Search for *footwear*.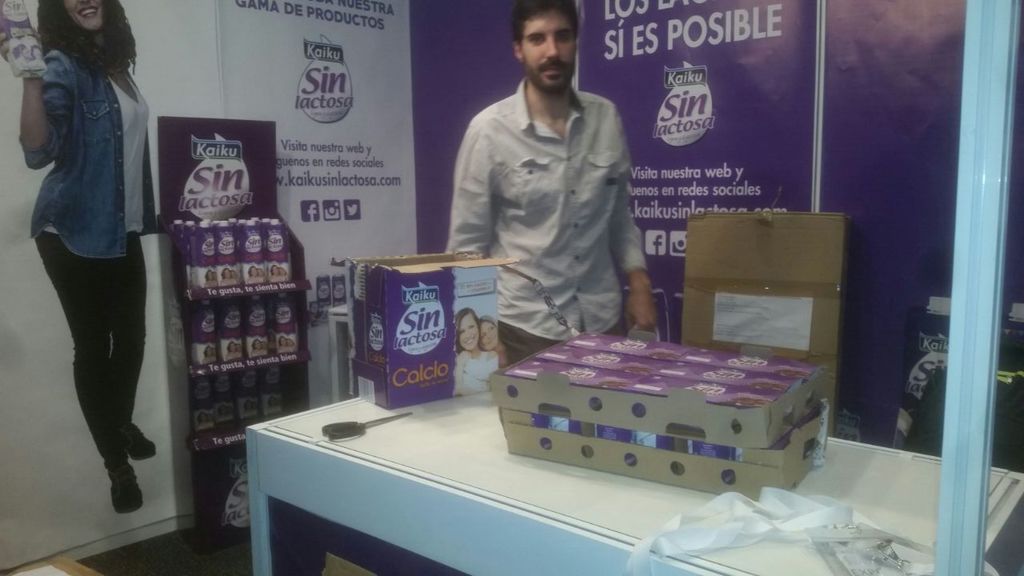
Found at (left=114, top=466, right=145, bottom=513).
